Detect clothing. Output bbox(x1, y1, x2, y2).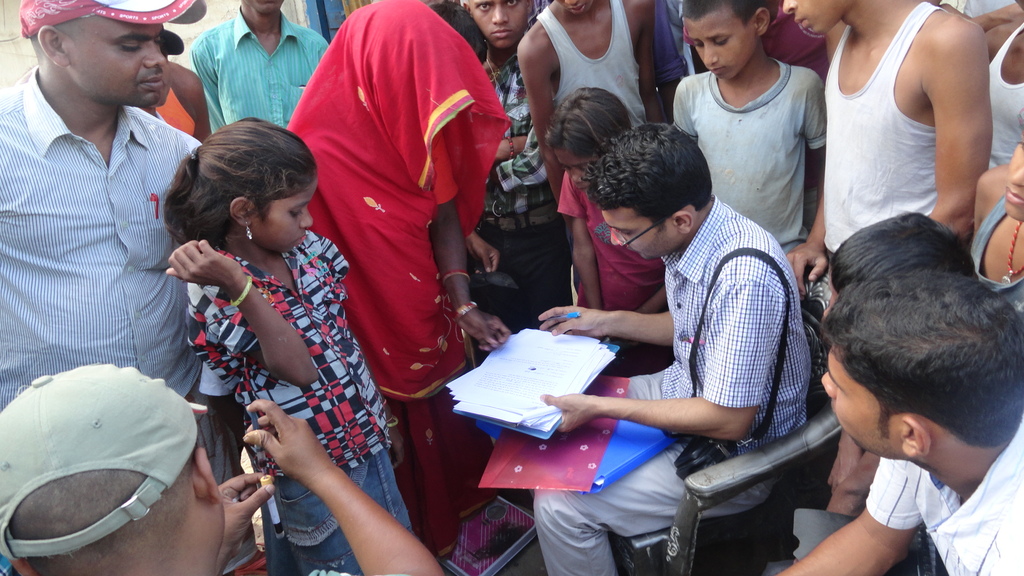
bbox(536, 0, 646, 124).
